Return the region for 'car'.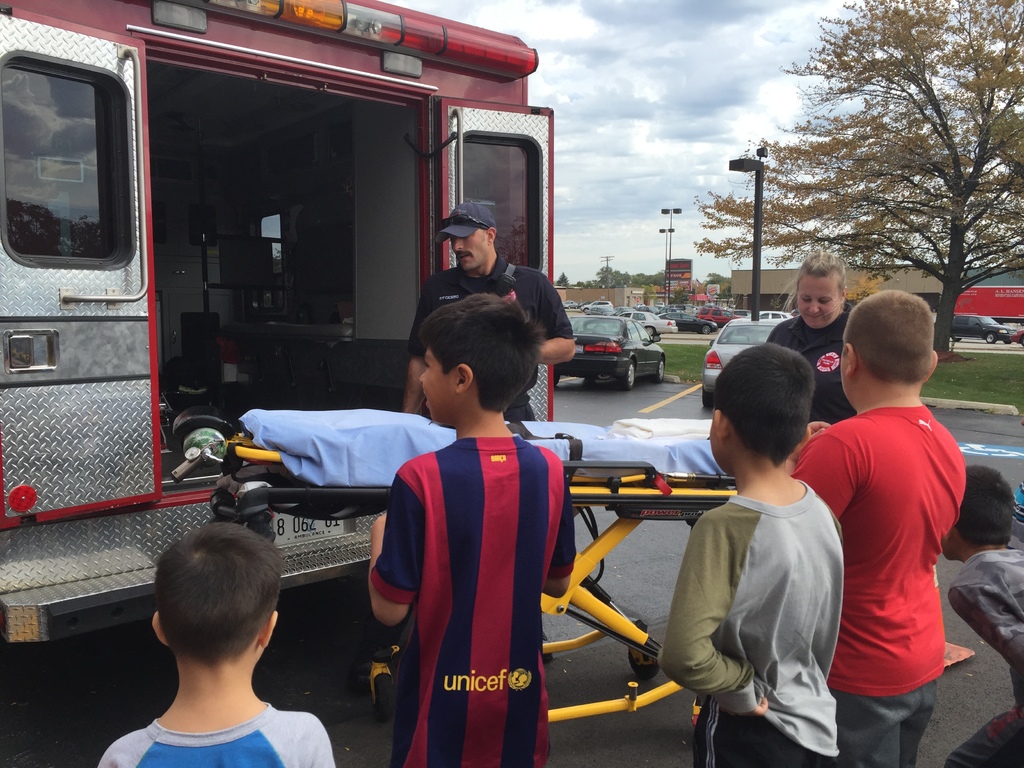
1010 326 1023 348.
